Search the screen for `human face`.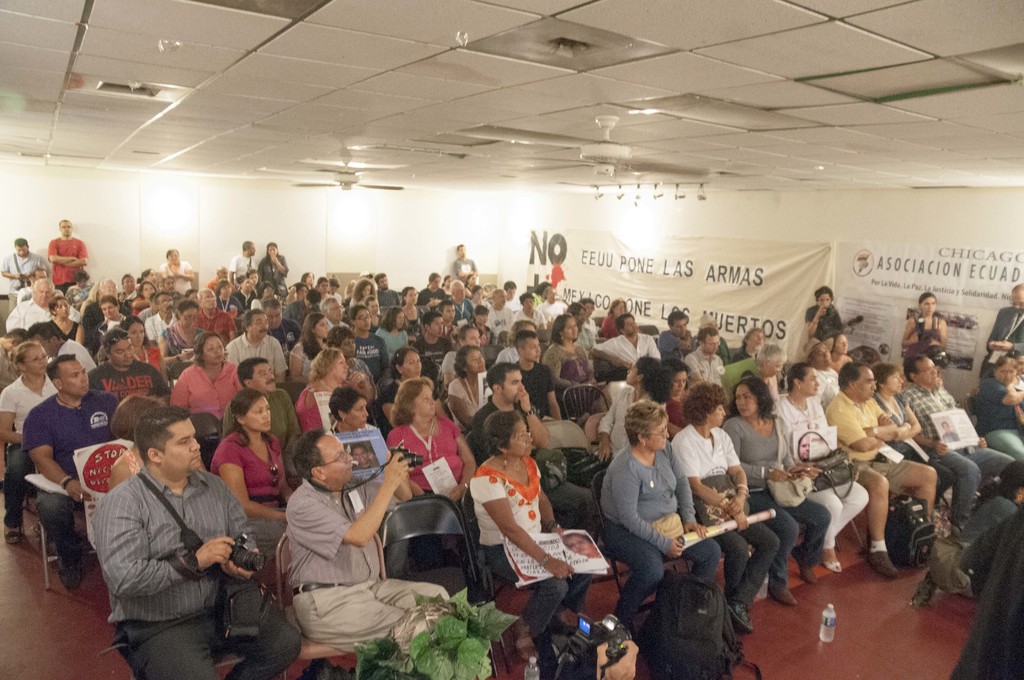
Found at box=[255, 361, 275, 391].
